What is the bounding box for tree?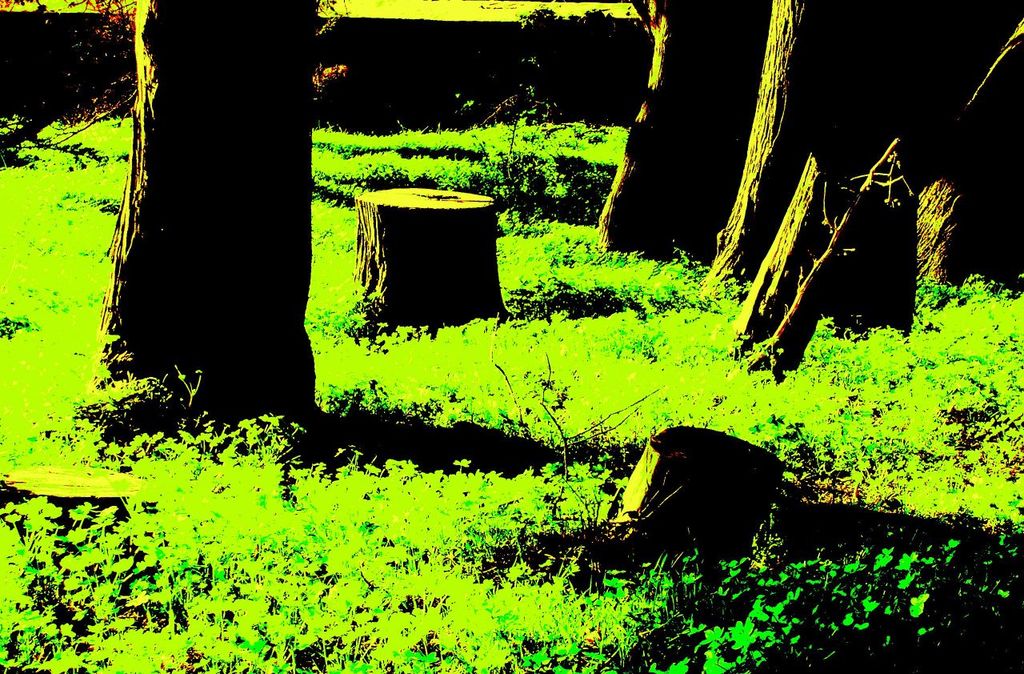
bbox=[602, 419, 782, 550].
